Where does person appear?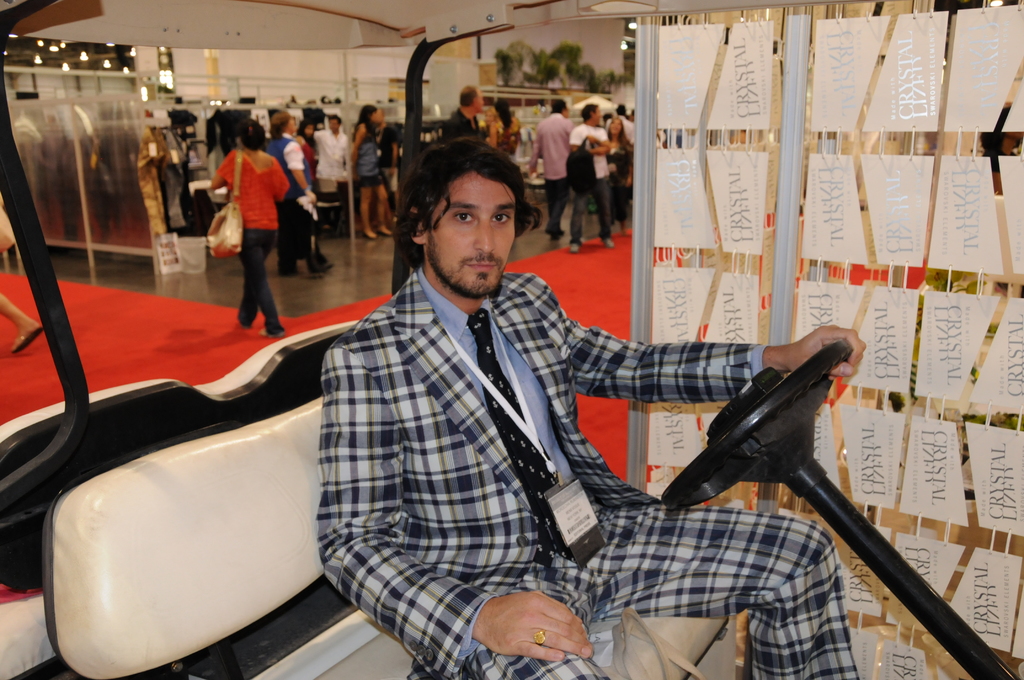
Appears at <box>209,105,293,323</box>.
